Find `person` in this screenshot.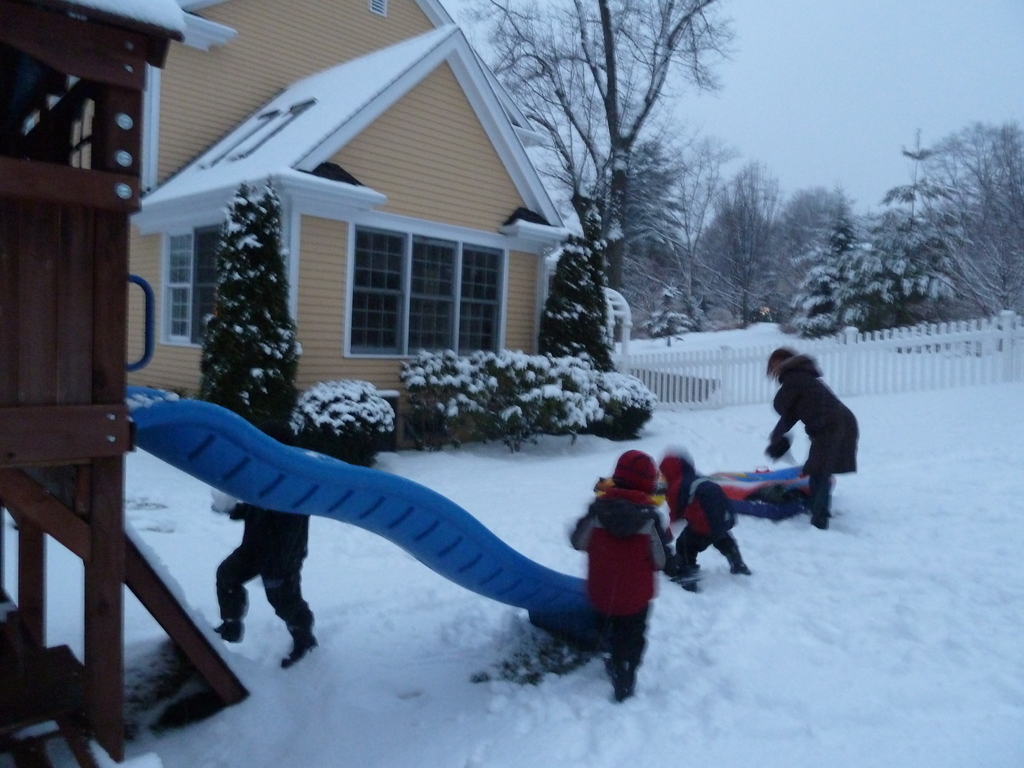
The bounding box for `person` is <region>668, 452, 739, 591</region>.
